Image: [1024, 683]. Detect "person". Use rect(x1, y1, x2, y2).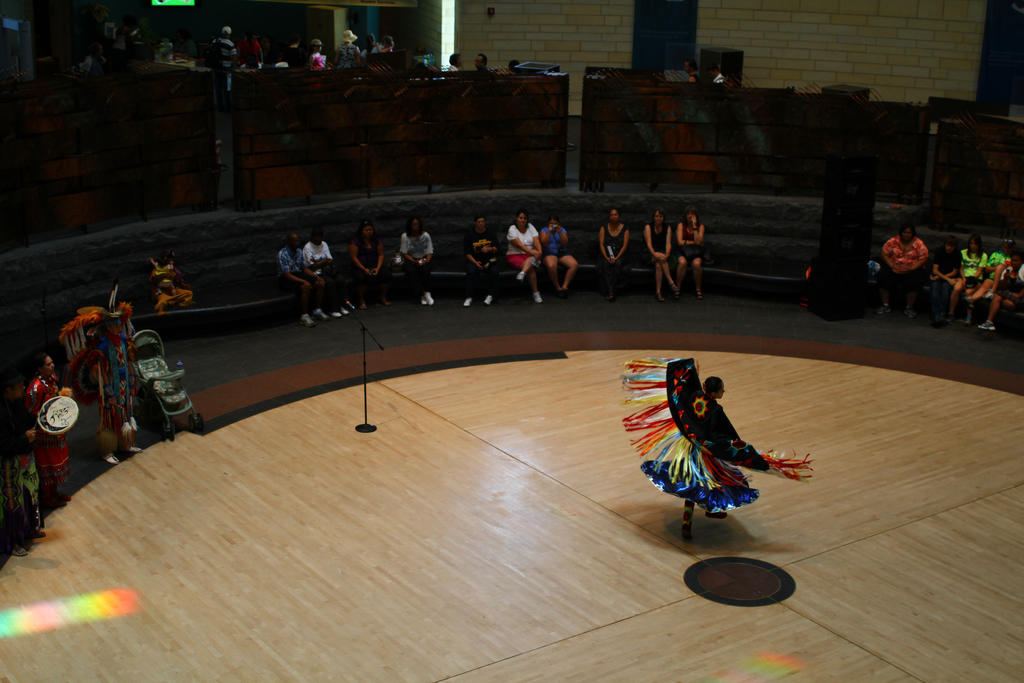
rect(507, 60, 522, 76).
